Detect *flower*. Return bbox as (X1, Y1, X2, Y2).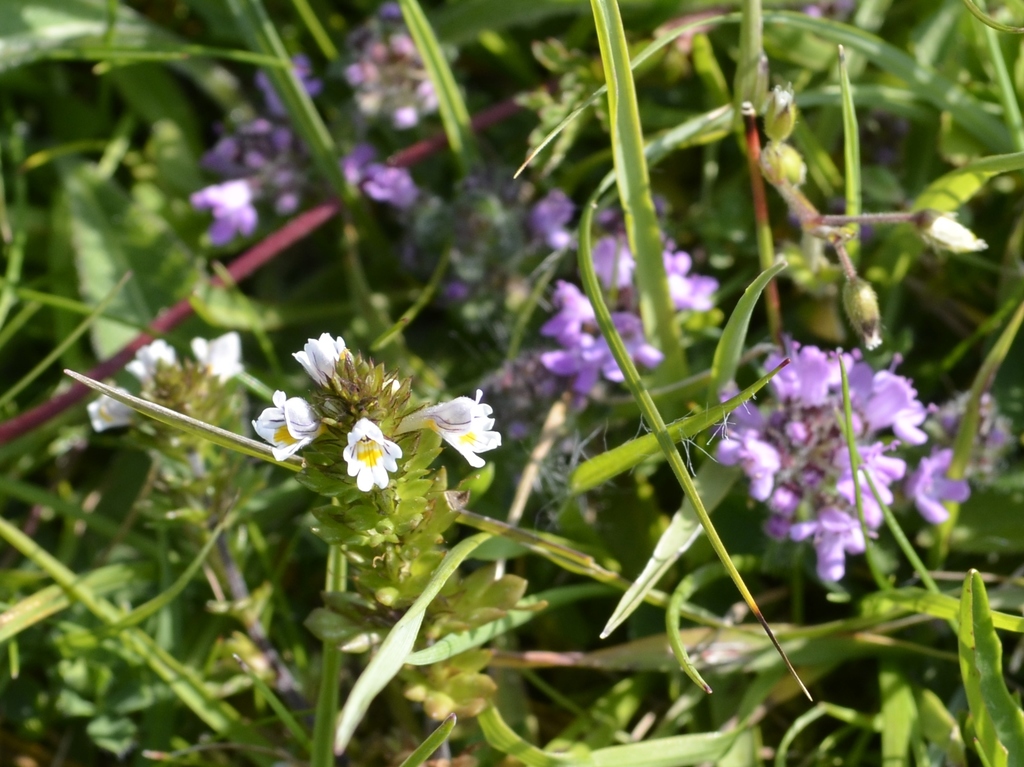
(127, 338, 182, 407).
